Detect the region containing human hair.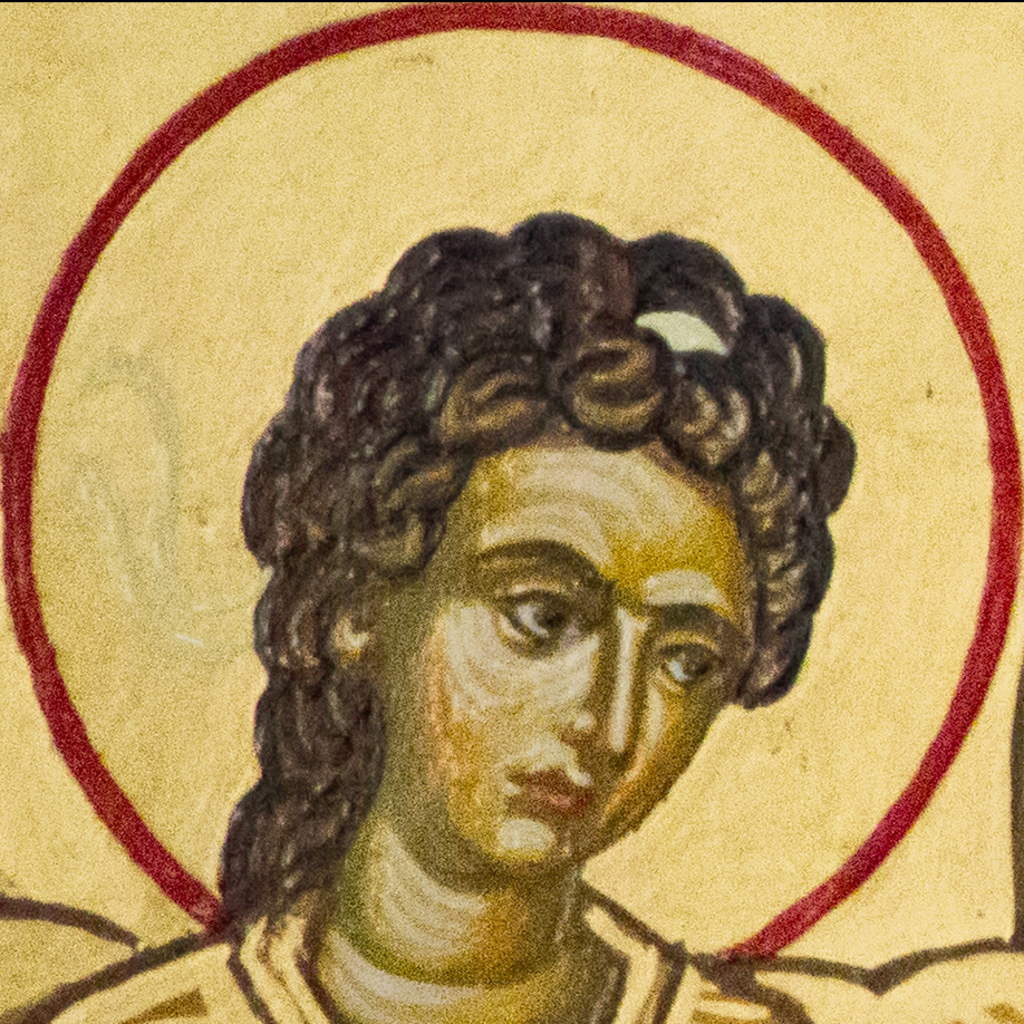
region(233, 195, 831, 972).
